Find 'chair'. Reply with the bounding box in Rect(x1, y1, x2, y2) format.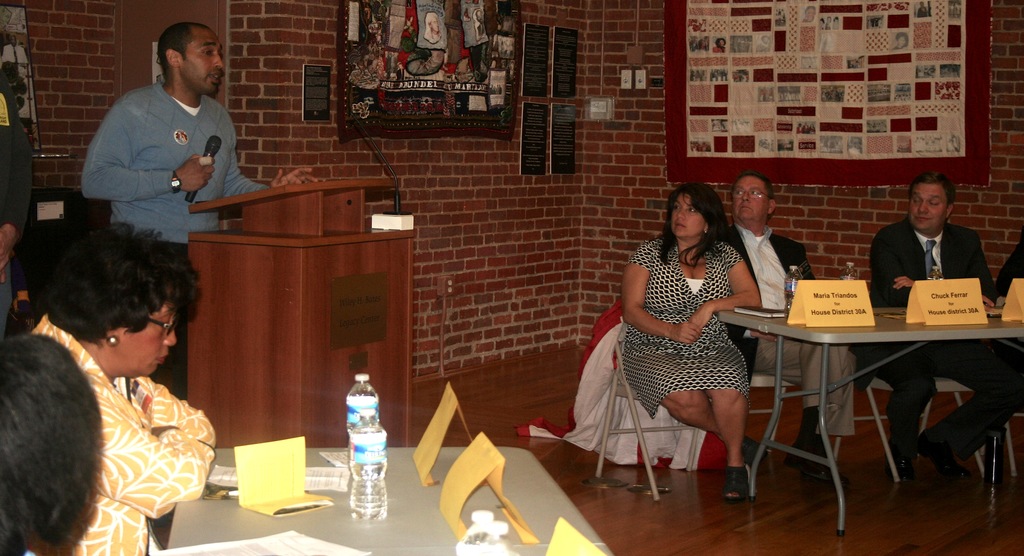
Rect(1007, 398, 1023, 477).
